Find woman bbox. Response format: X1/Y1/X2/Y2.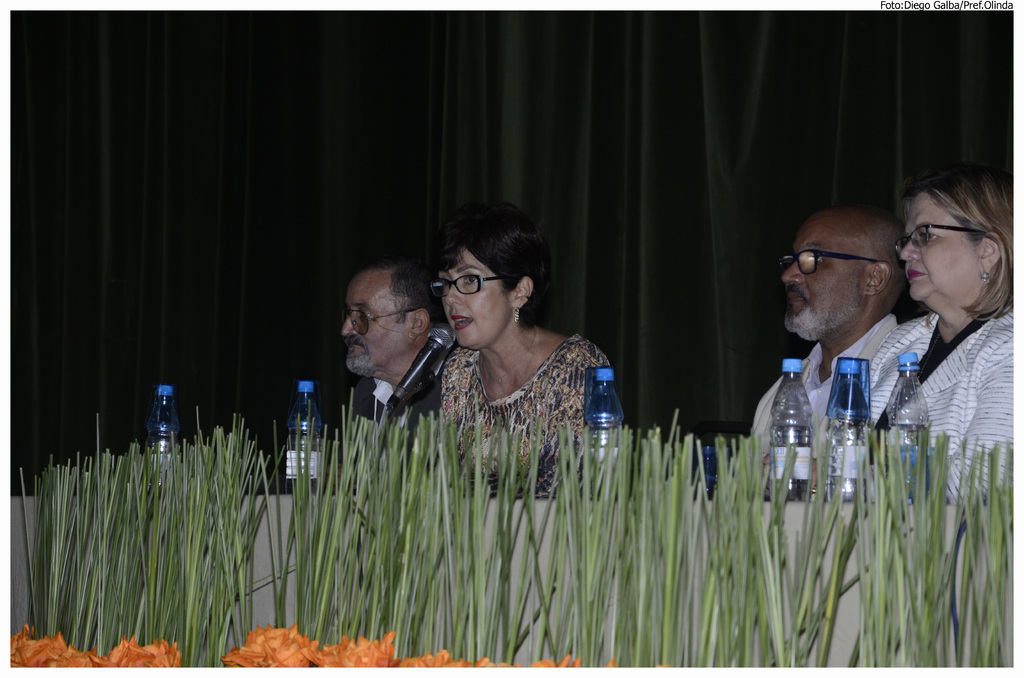
877/176/1023/492.
